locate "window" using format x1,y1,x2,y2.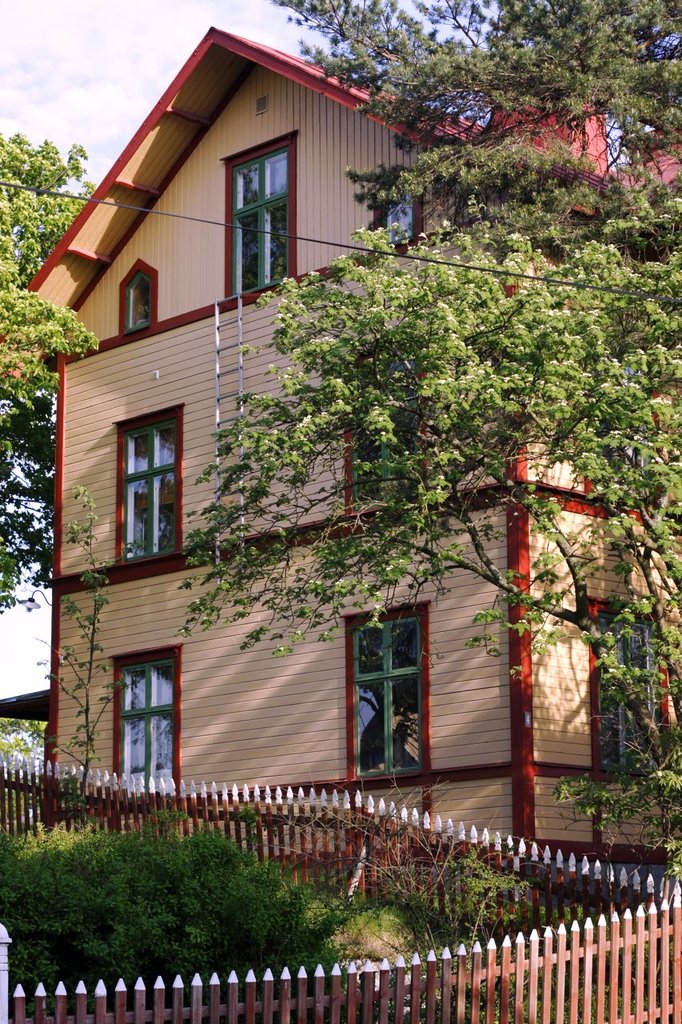
106,402,189,561.
